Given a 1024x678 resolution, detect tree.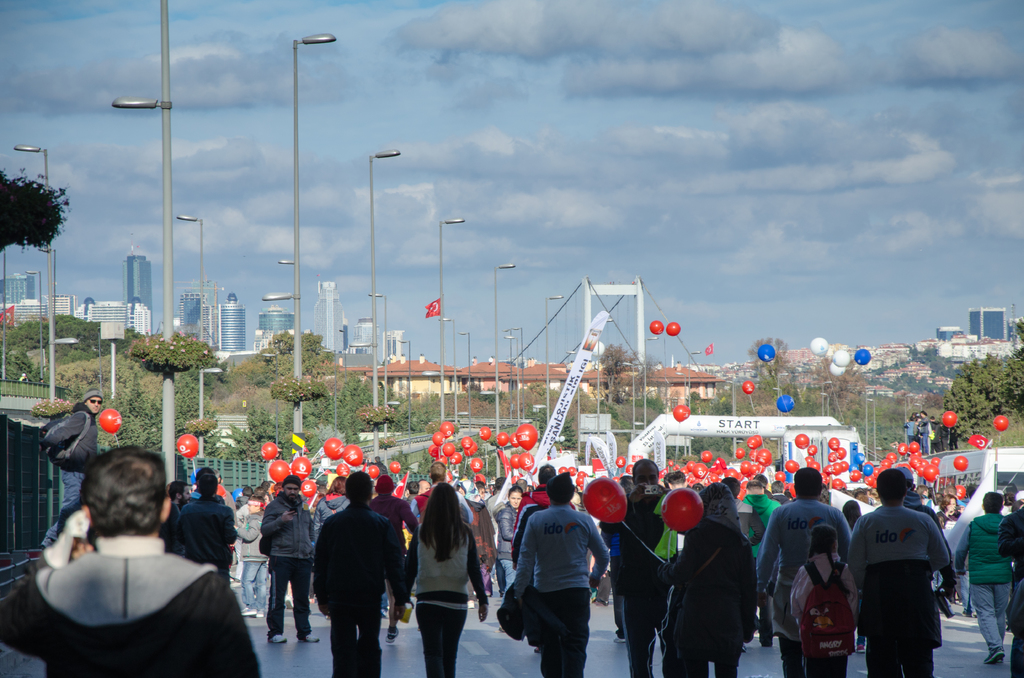
<region>611, 397, 654, 456</region>.
